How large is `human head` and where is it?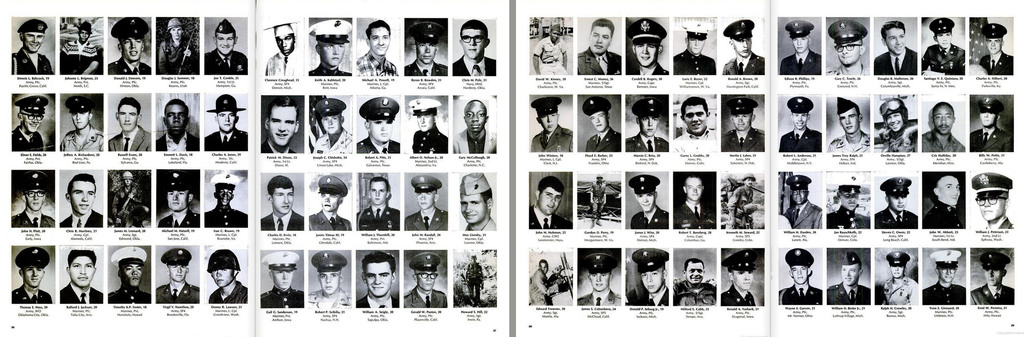
Bounding box: [787, 94, 815, 131].
